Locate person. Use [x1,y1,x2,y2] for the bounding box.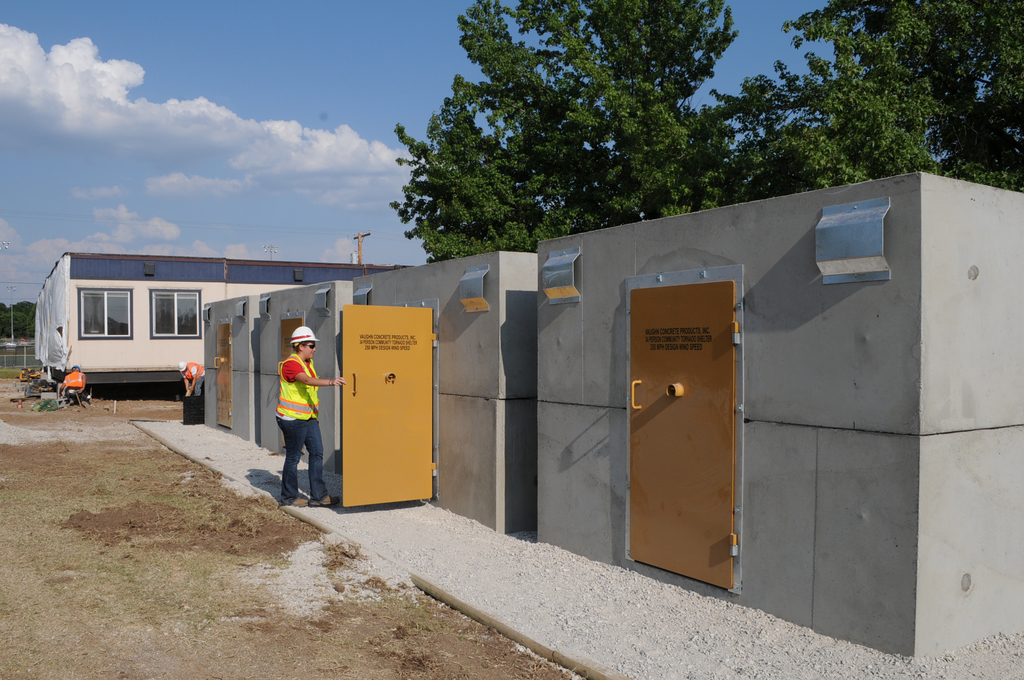
[260,317,326,505].
